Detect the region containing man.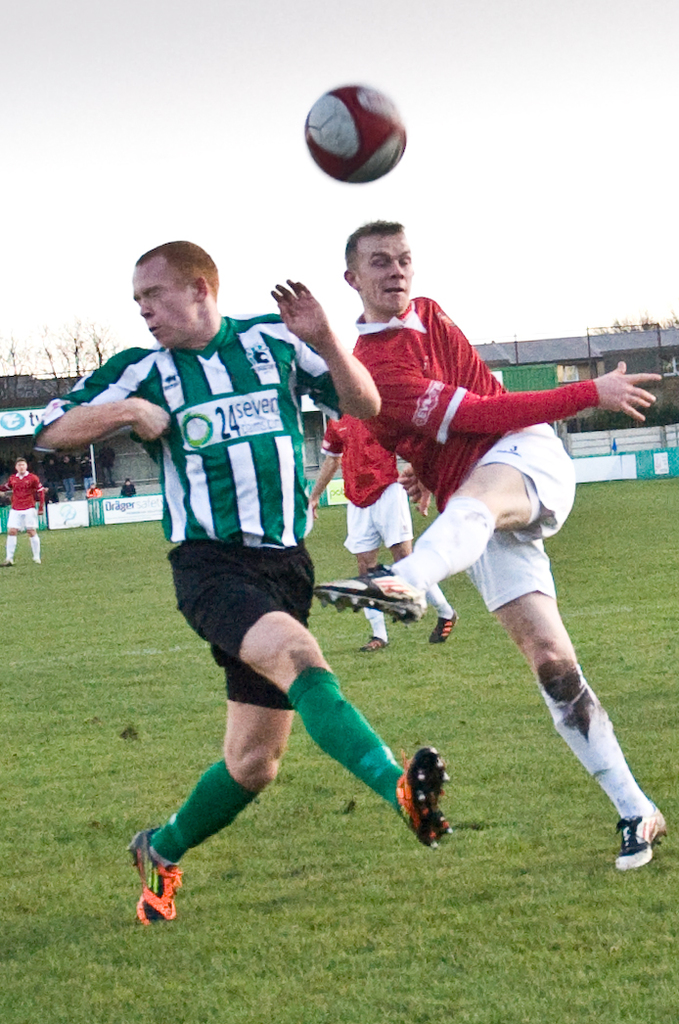
x1=0 y1=449 x2=47 y2=568.
